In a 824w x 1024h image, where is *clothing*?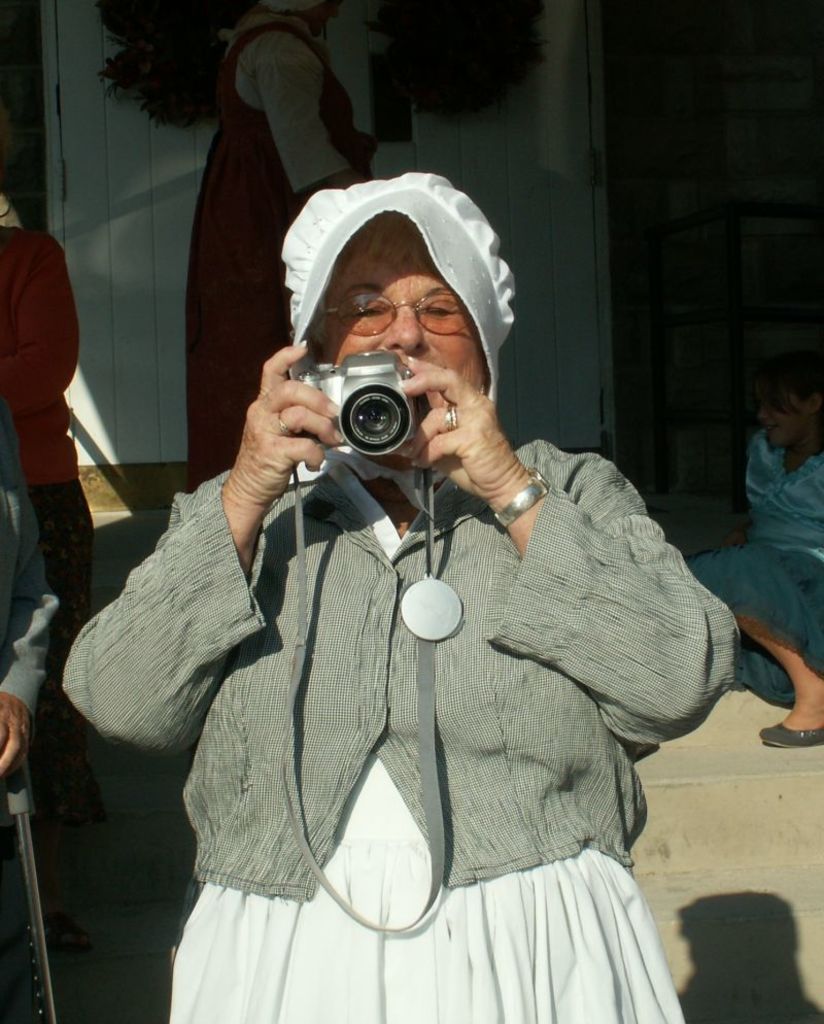
0 391 72 821.
